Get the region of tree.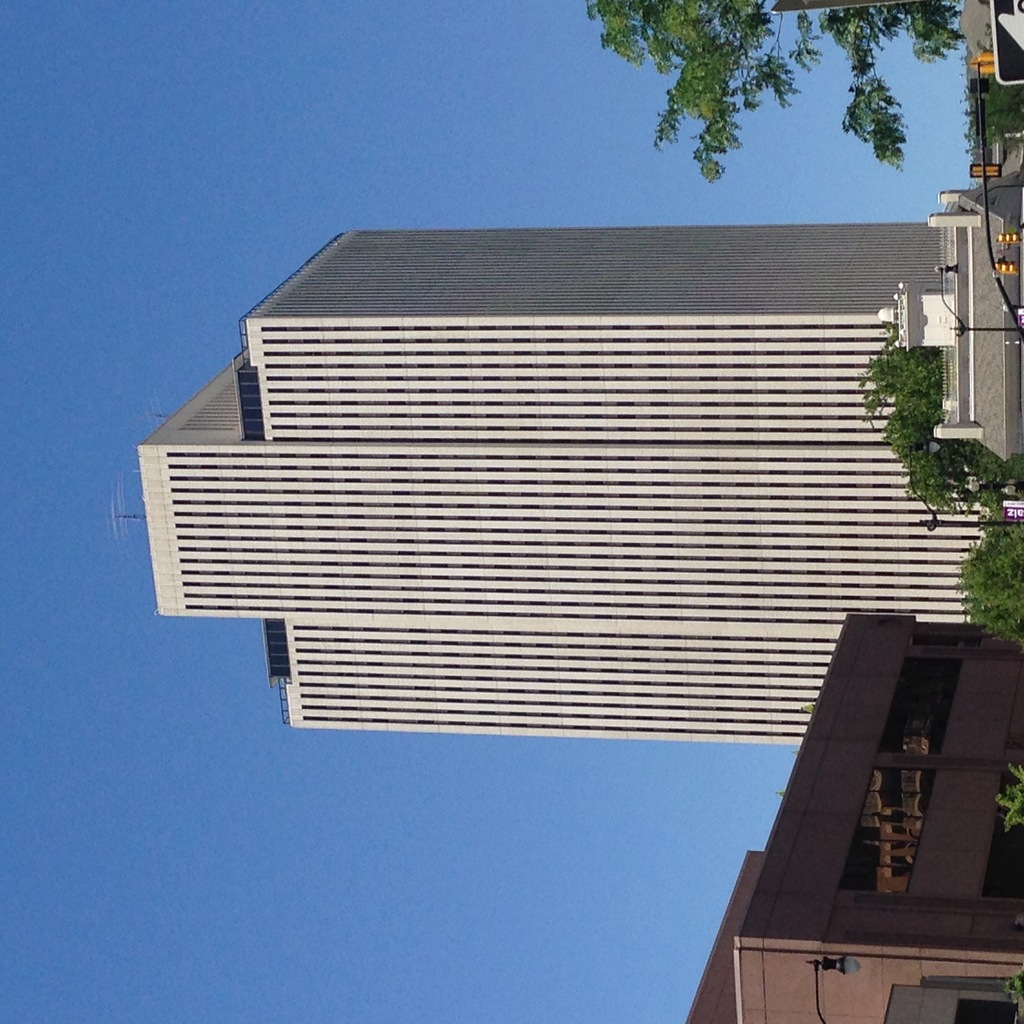
[x1=956, y1=511, x2=1019, y2=634].
